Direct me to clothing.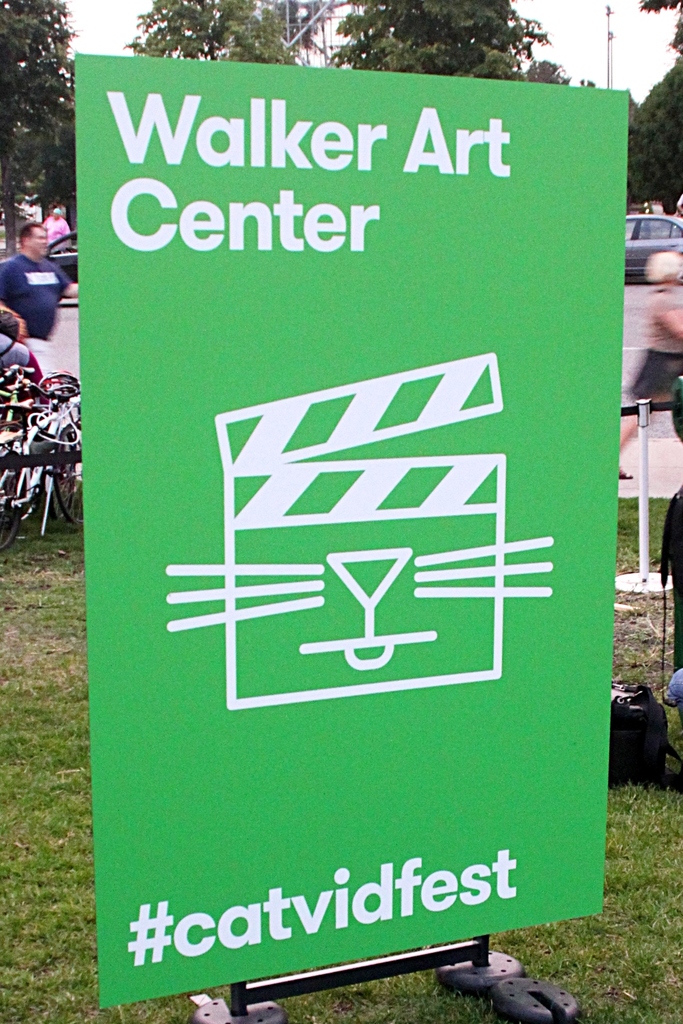
Direction: rect(0, 332, 51, 405).
